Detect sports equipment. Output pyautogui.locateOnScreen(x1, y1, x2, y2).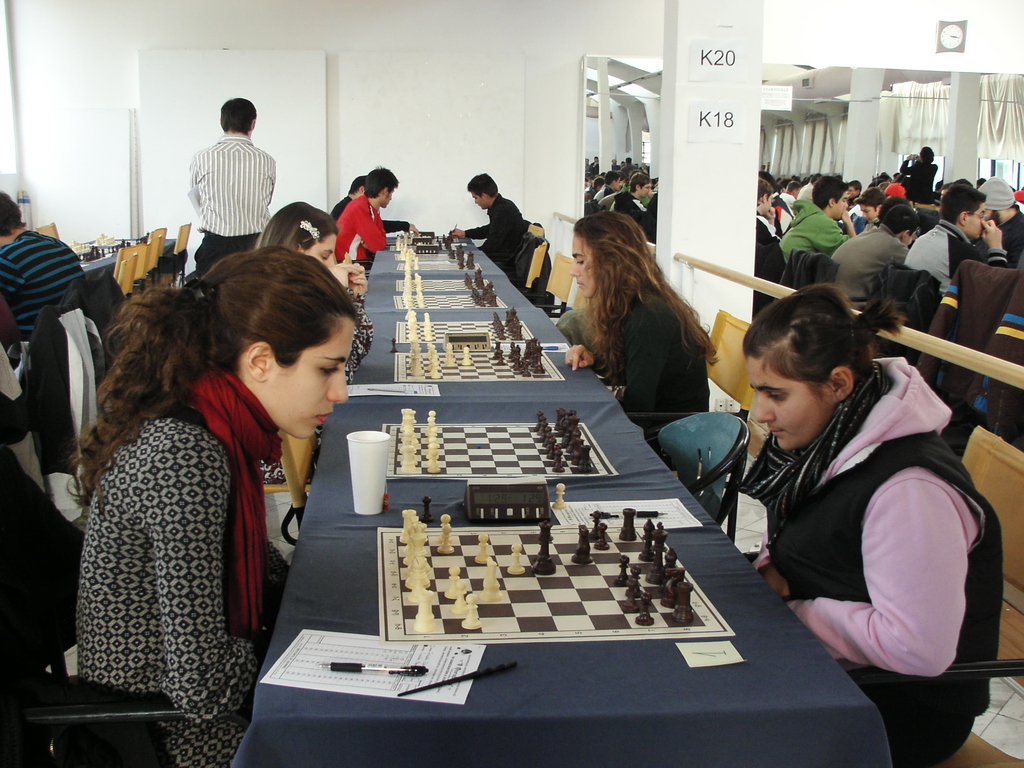
pyautogui.locateOnScreen(553, 481, 567, 508).
